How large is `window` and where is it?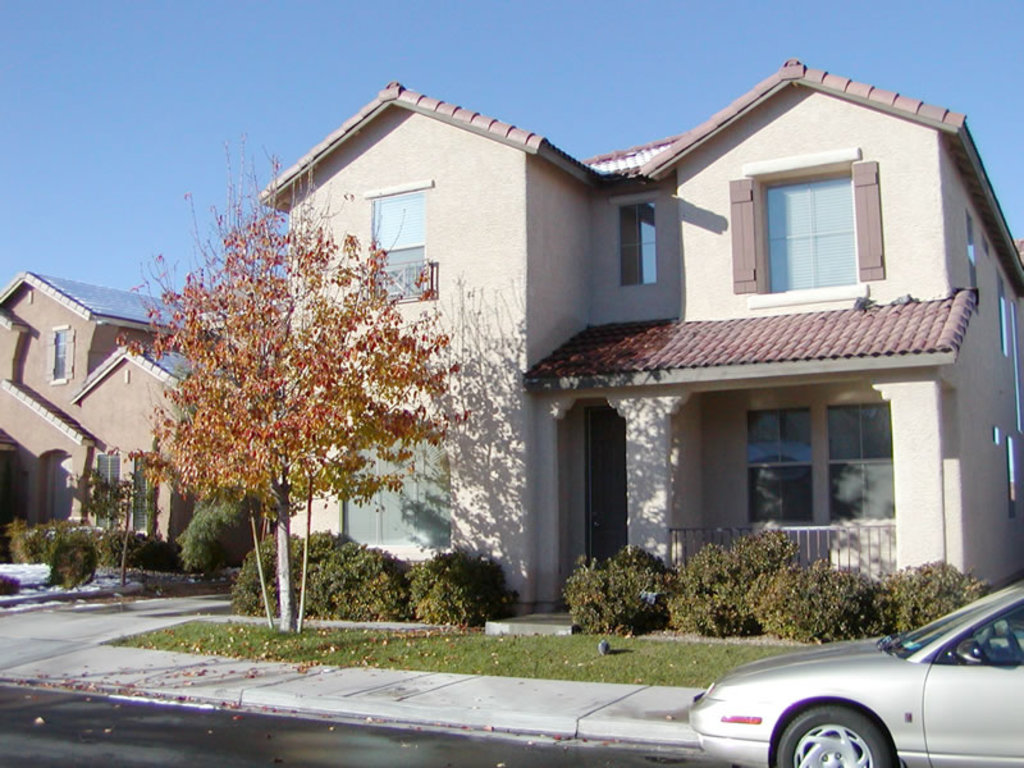
Bounding box: BBox(132, 449, 161, 536).
